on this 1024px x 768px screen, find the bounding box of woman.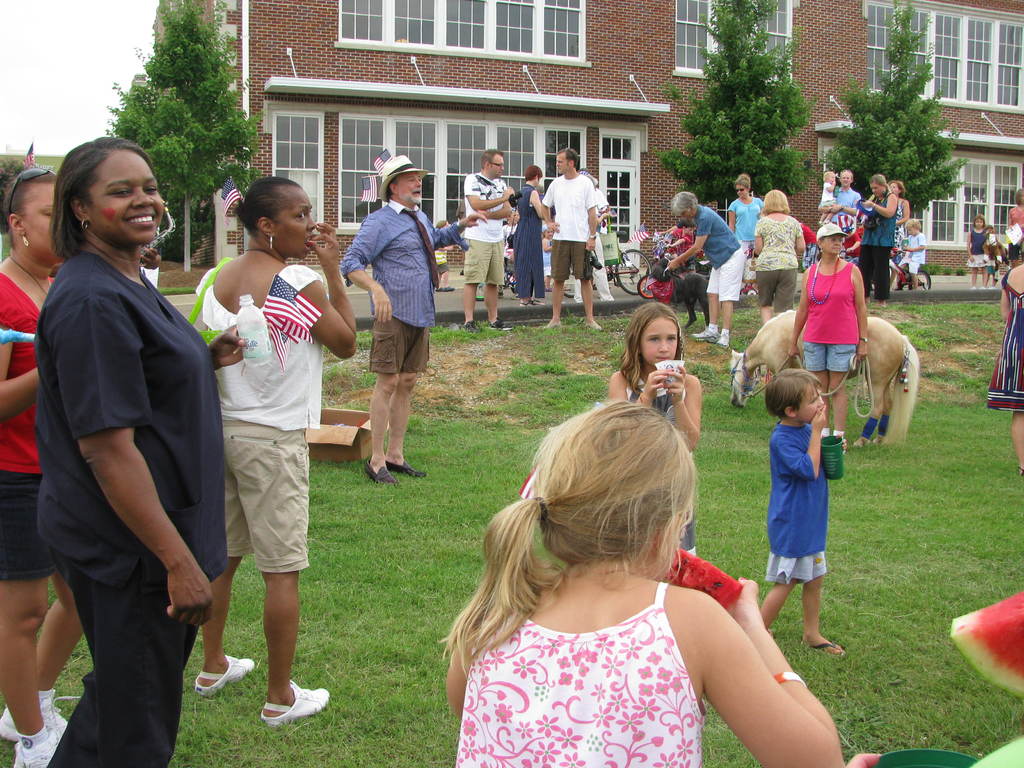
Bounding box: (left=668, top=189, right=749, bottom=353).
